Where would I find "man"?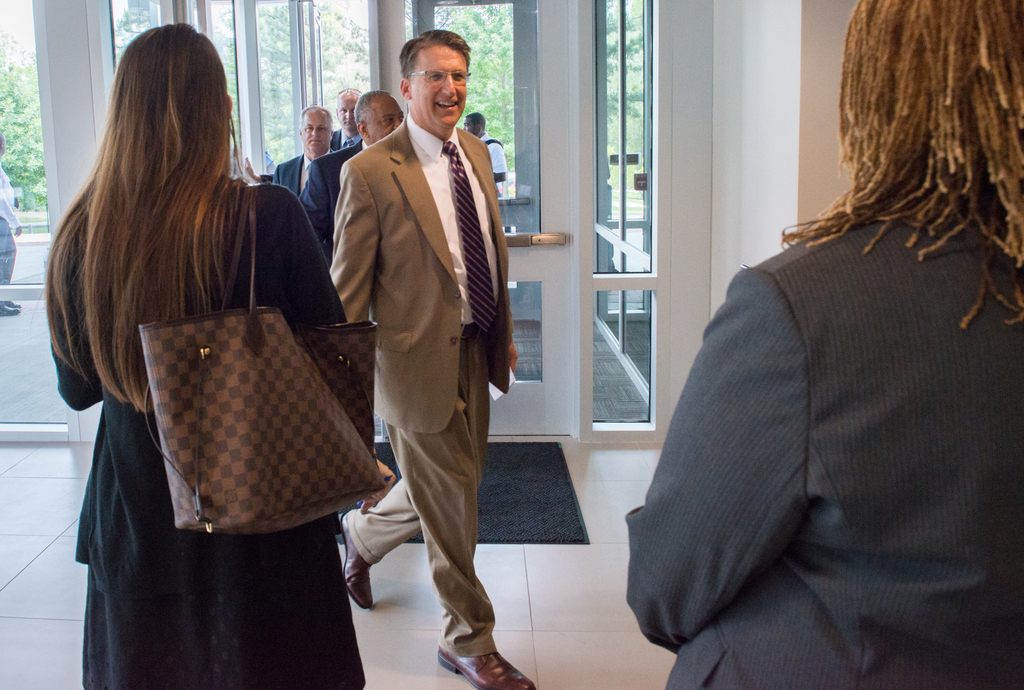
At <bbox>262, 103, 335, 192</bbox>.
